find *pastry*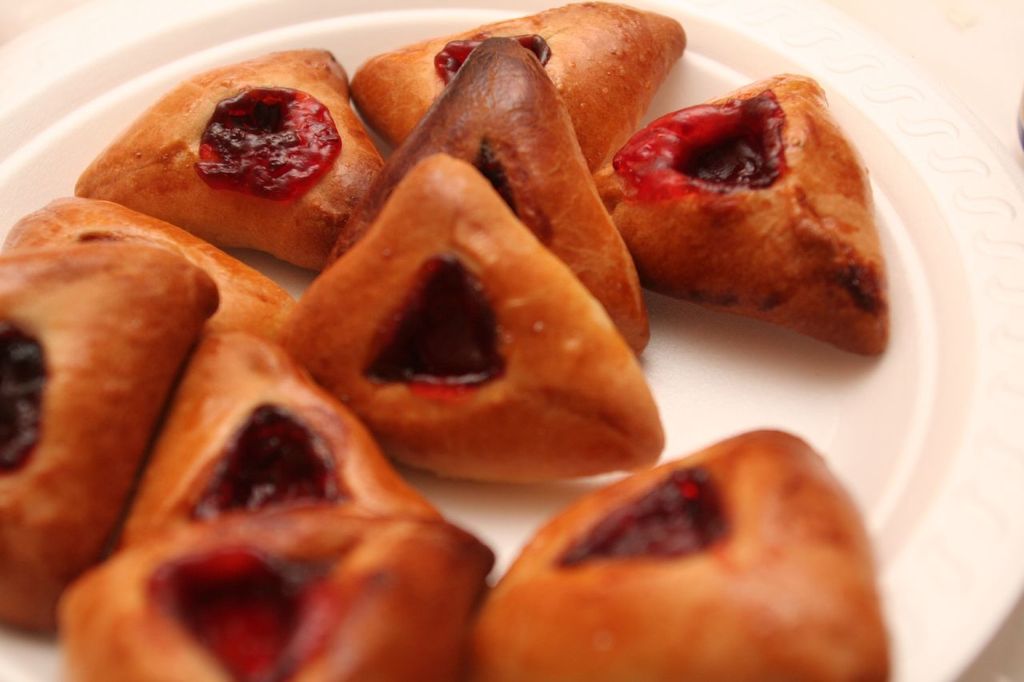
bbox=(66, 48, 387, 269)
